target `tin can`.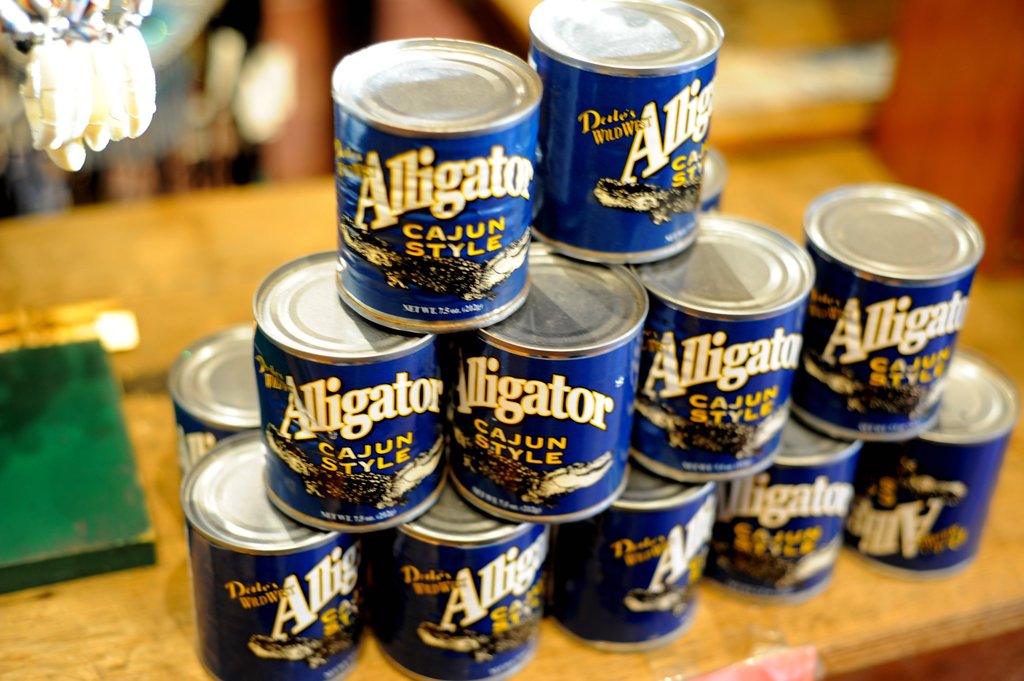
Target region: x1=180 y1=435 x2=367 y2=680.
